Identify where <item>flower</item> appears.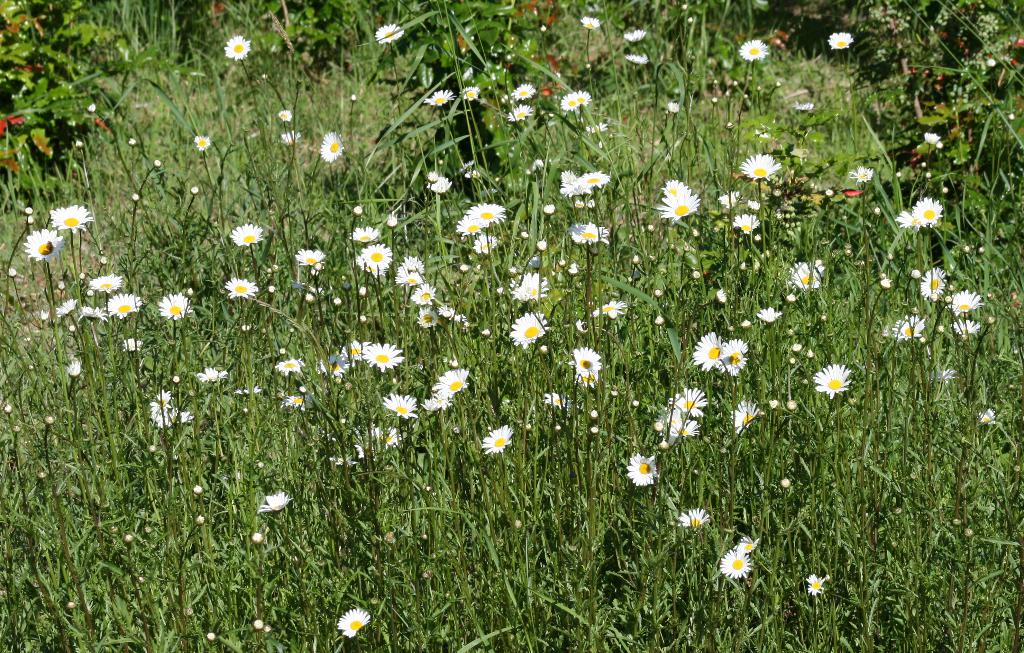
Appears at (753, 305, 782, 325).
